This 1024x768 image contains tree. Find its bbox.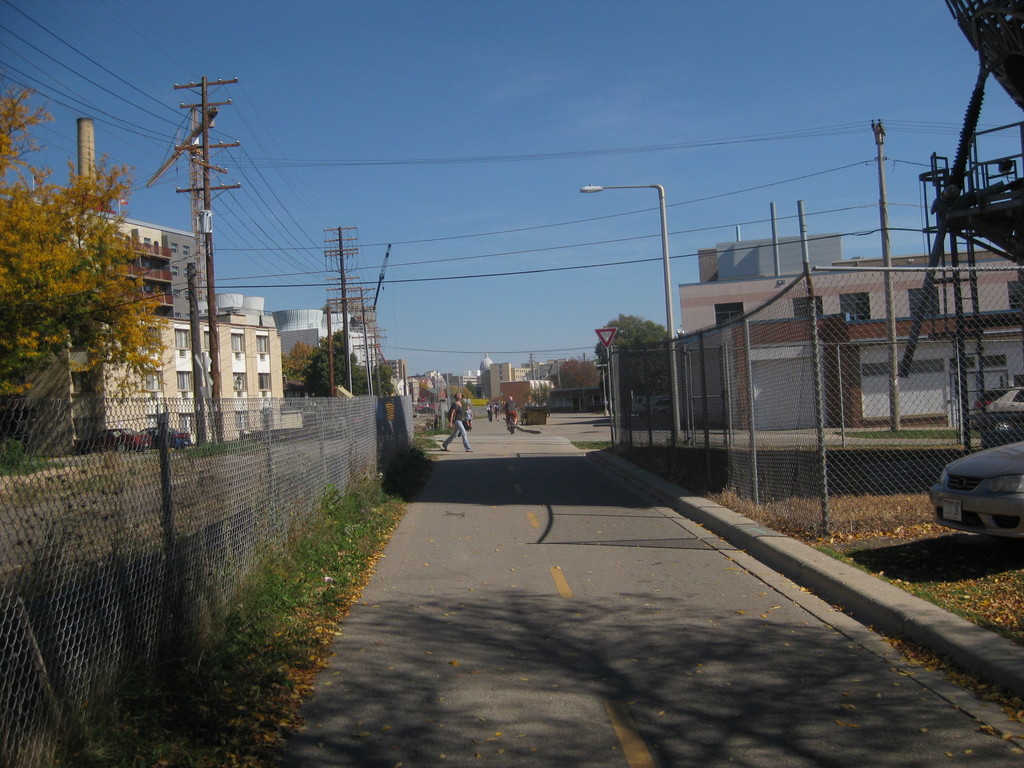
Rect(3, 86, 166, 419).
